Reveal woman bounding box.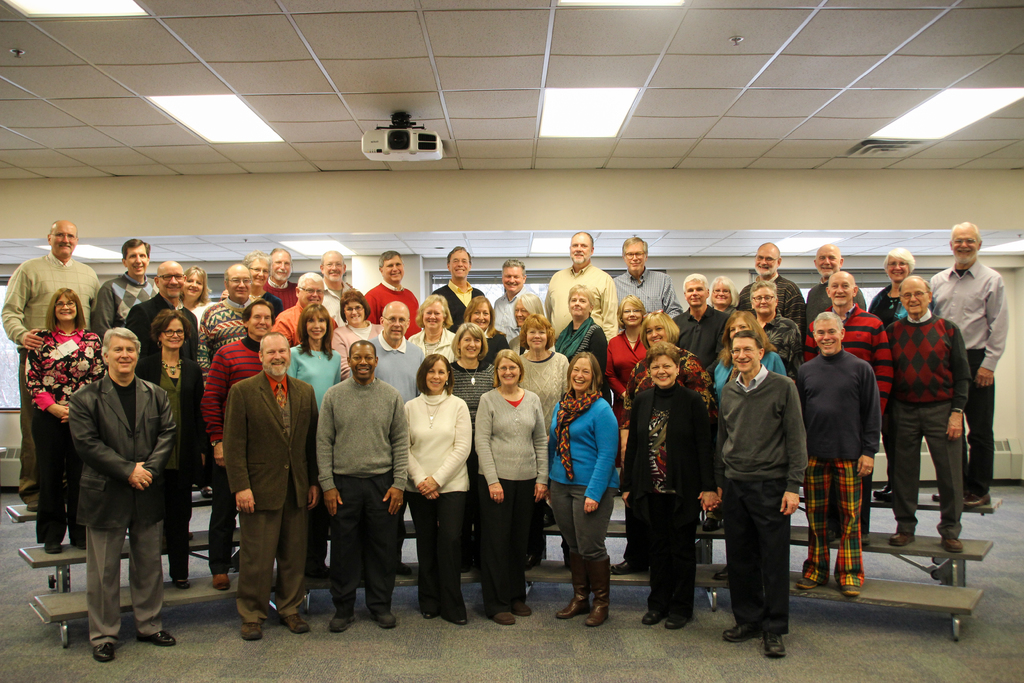
Revealed: rect(602, 292, 653, 398).
